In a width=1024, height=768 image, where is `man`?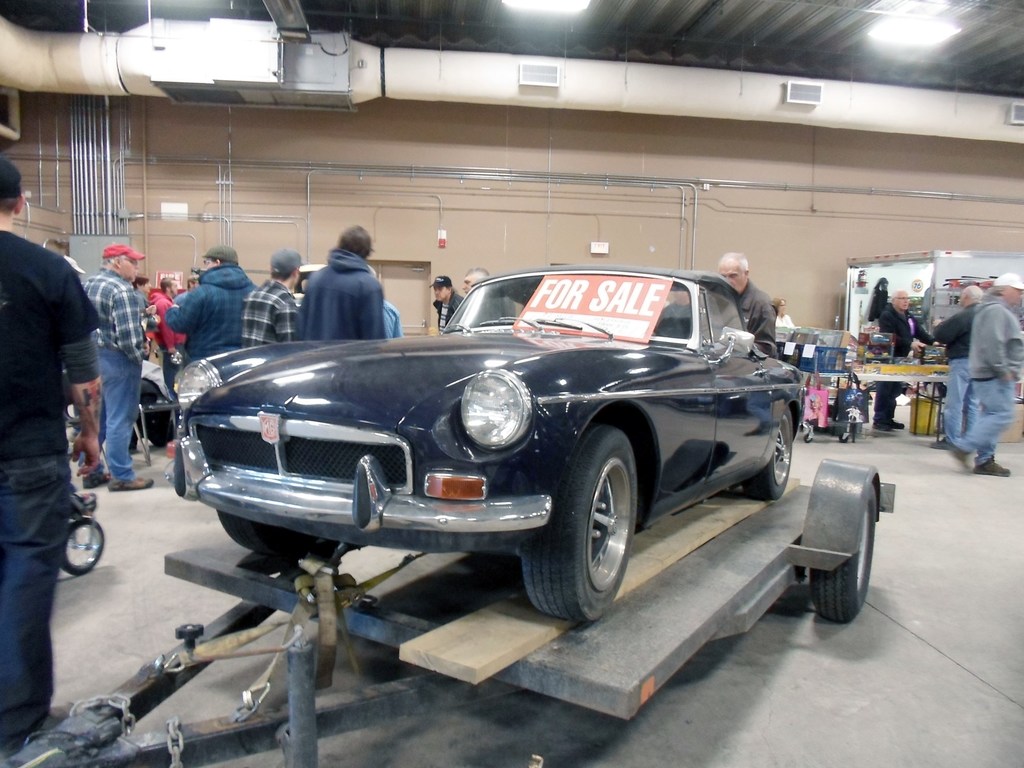
[651,290,694,337].
